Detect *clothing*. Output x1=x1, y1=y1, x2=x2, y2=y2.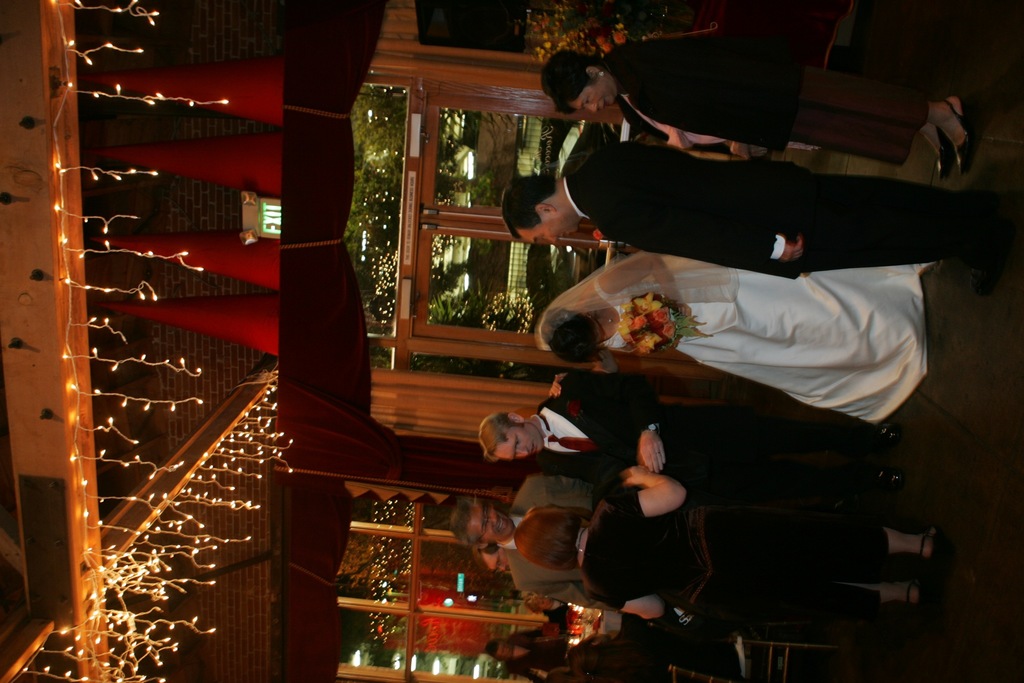
x1=504, y1=486, x2=612, y2=608.
